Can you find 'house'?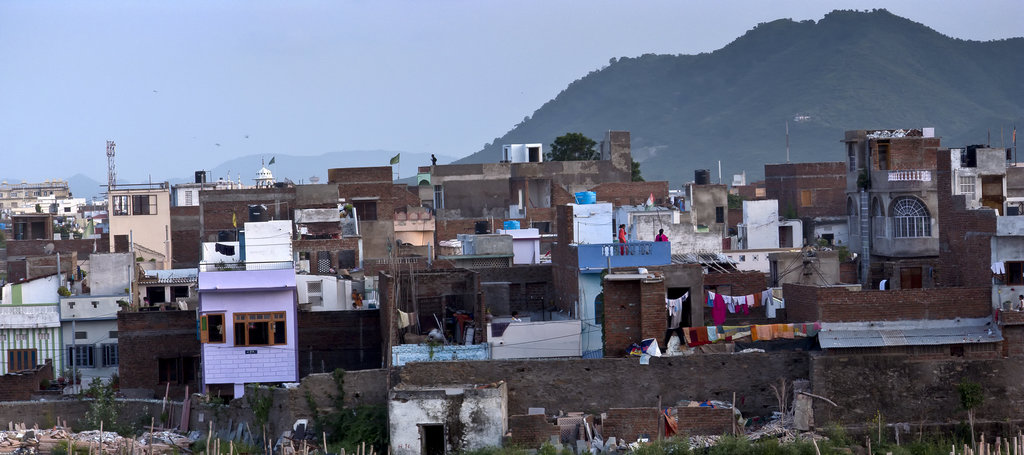
Yes, bounding box: pyautogui.locateOnScreen(175, 235, 317, 403).
